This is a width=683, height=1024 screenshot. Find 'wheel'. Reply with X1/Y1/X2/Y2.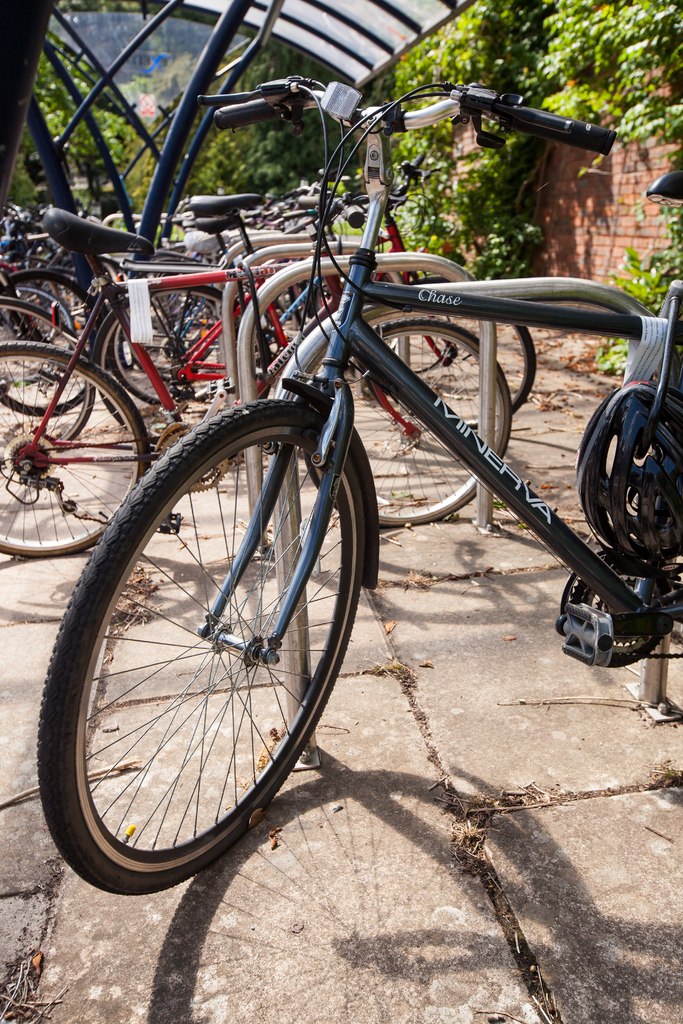
303/316/515/525.
